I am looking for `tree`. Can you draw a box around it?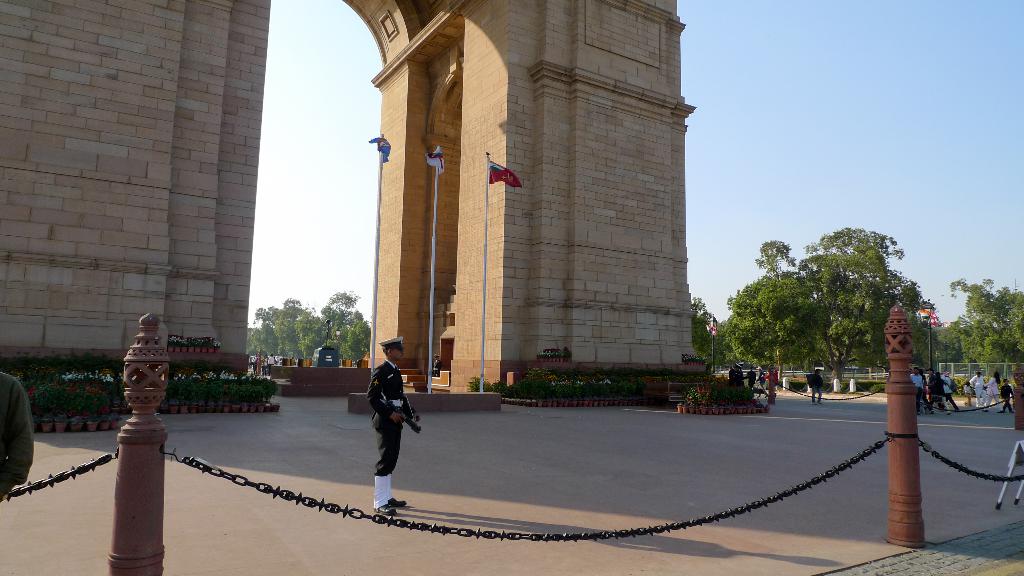
Sure, the bounding box is bbox=[685, 286, 742, 387].
